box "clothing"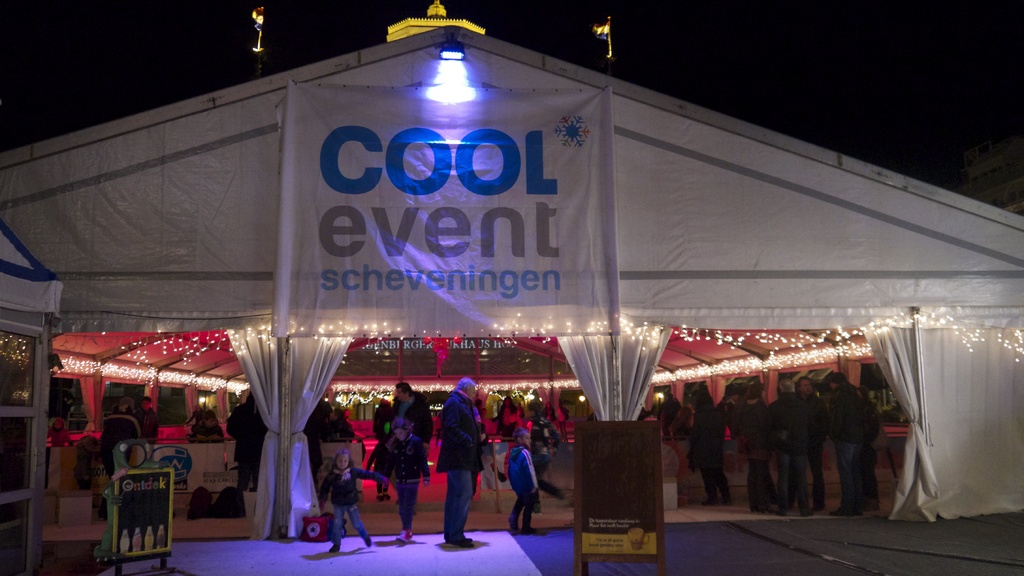
{"x1": 324, "y1": 421, "x2": 353, "y2": 444}
